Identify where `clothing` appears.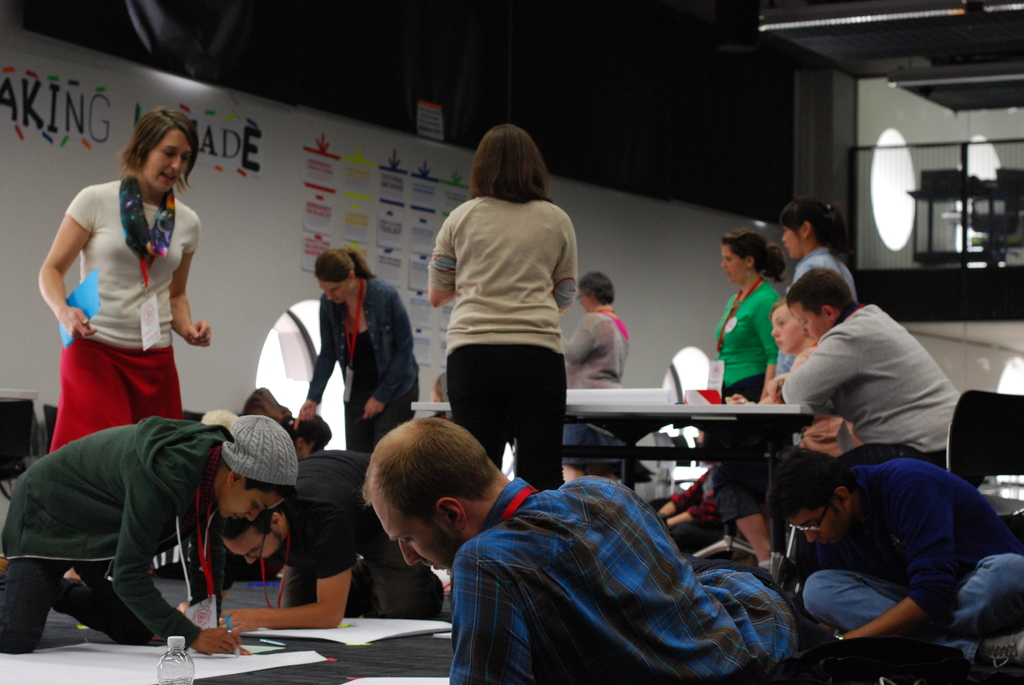
Appears at <region>290, 449, 454, 618</region>.
